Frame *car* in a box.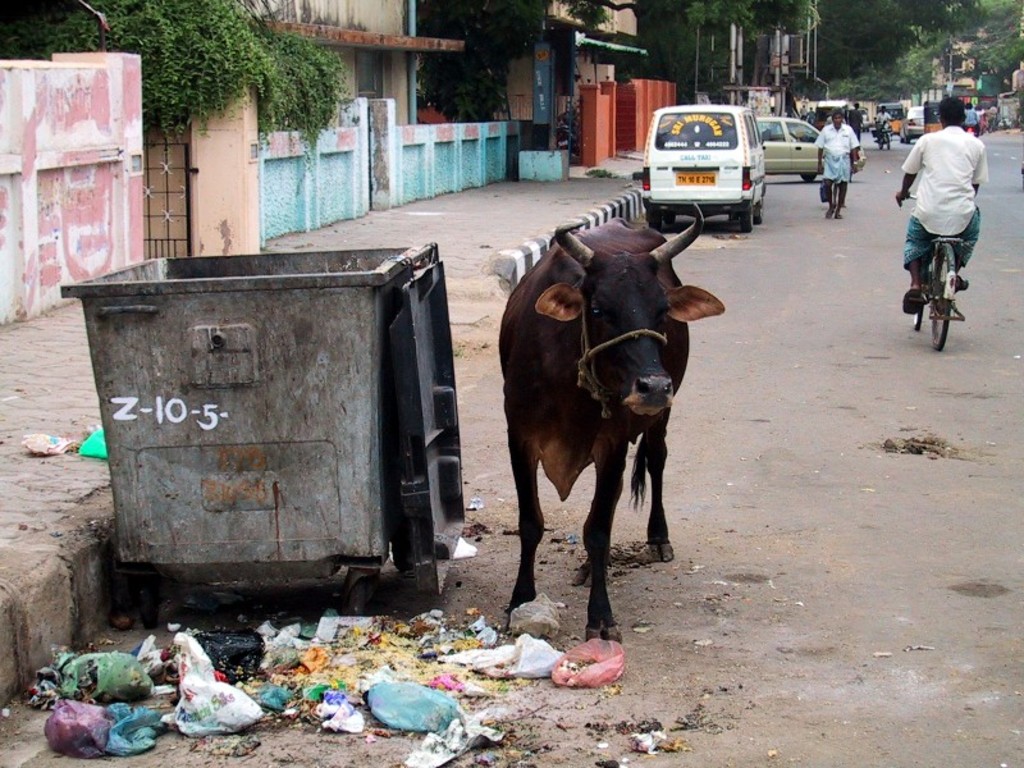
bbox=[643, 97, 783, 225].
